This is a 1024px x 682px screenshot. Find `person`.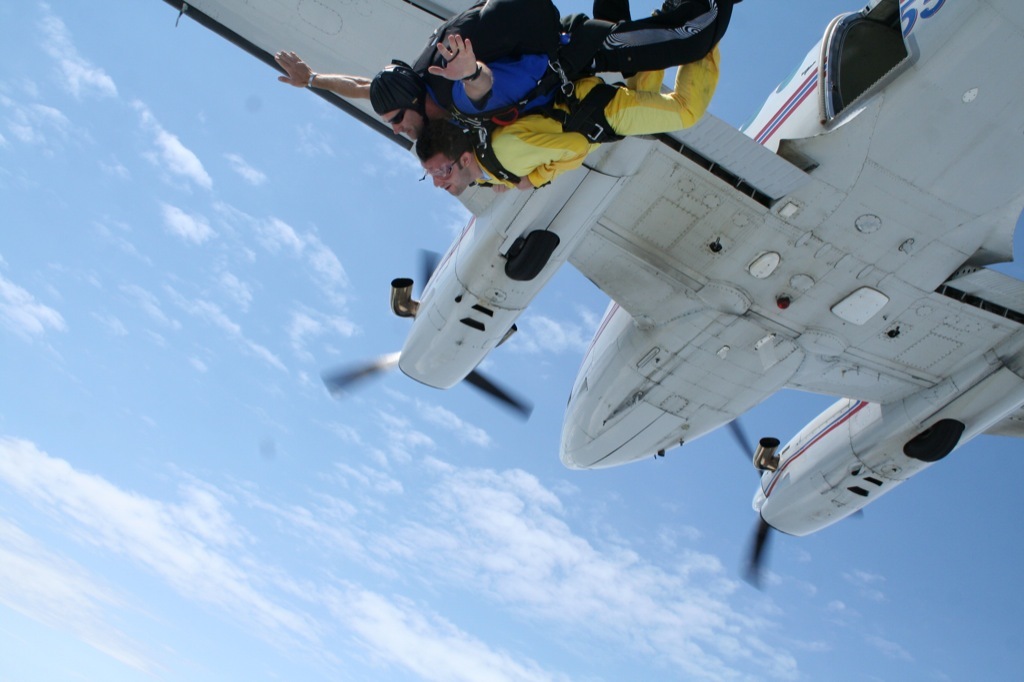
Bounding box: (left=410, top=47, right=711, bottom=195).
